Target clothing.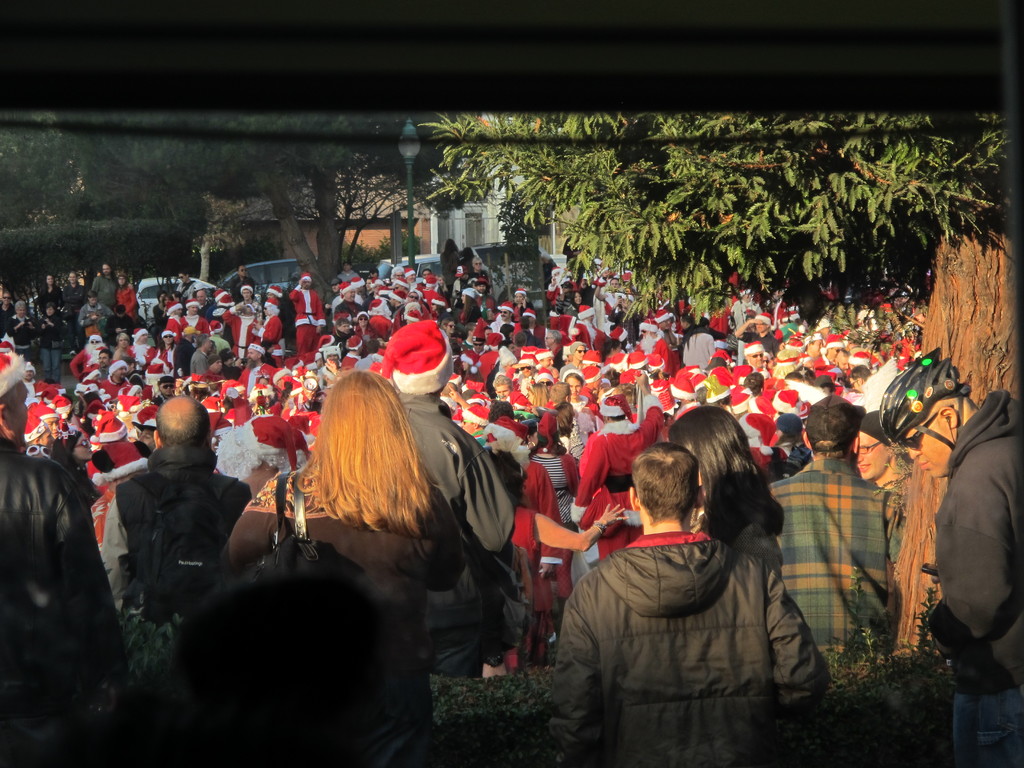
Target region: region(216, 456, 471, 756).
